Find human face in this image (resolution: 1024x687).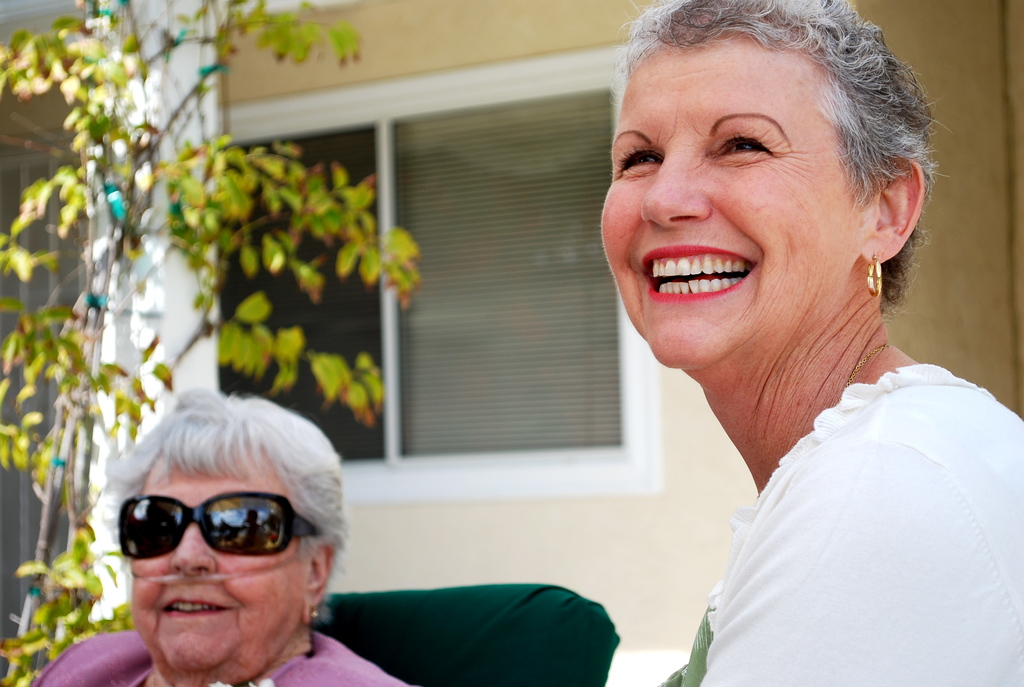
598, 43, 855, 372.
